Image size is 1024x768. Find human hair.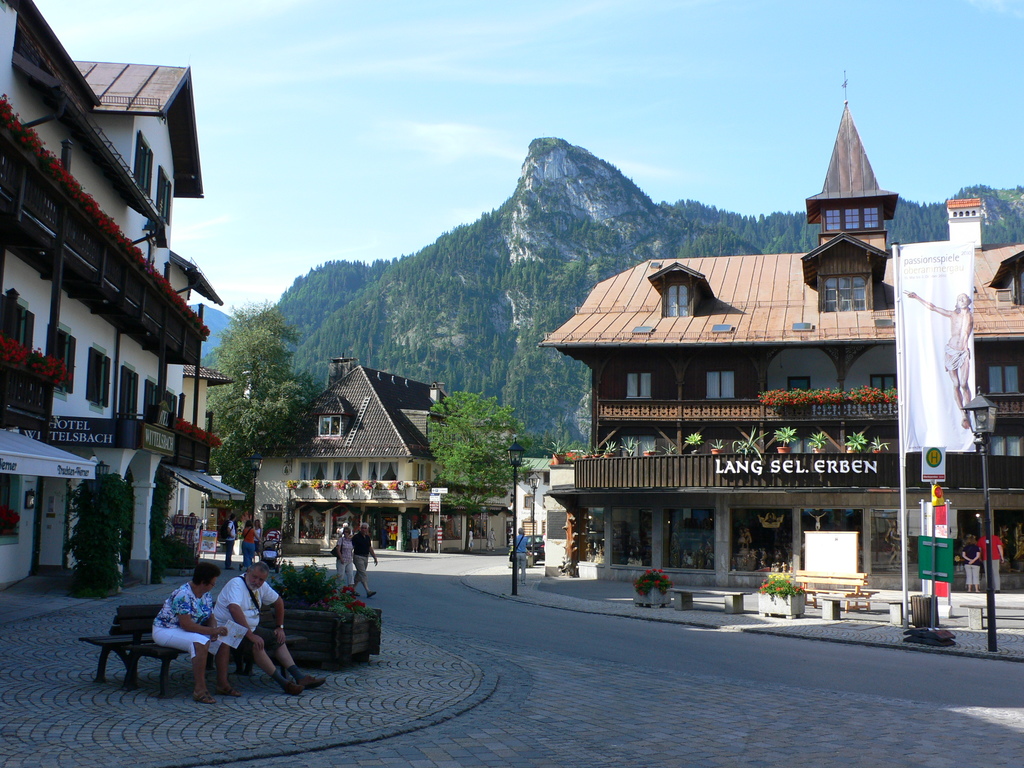
[193, 564, 216, 579].
